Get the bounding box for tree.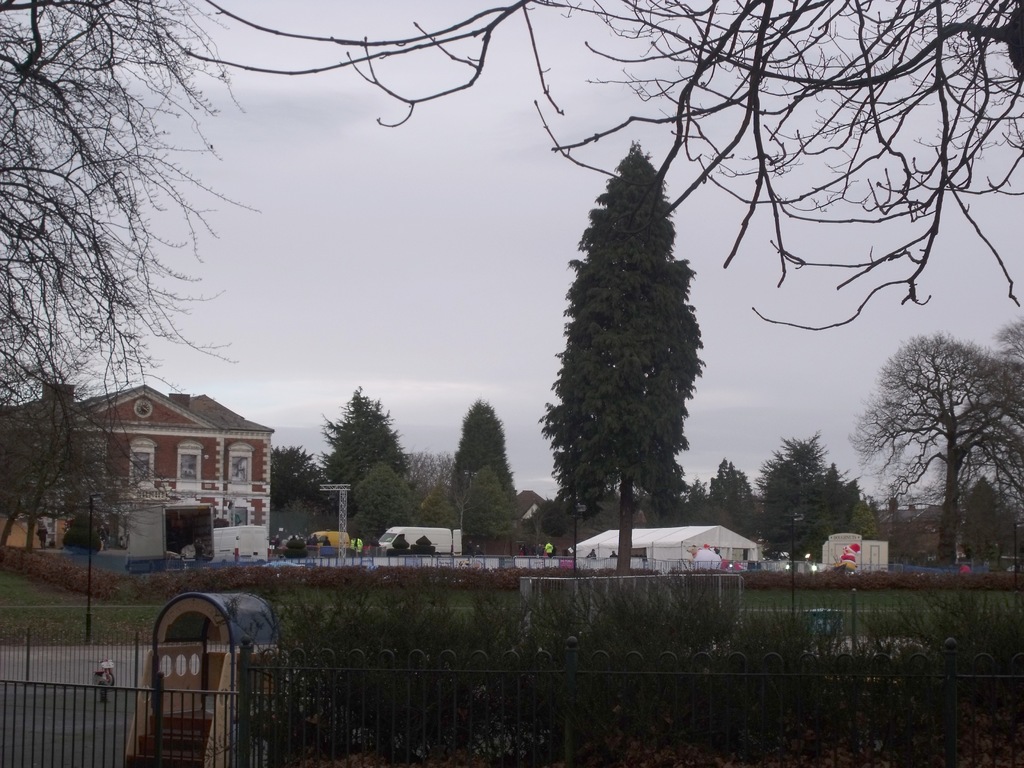
<region>816, 463, 858, 532</region>.
